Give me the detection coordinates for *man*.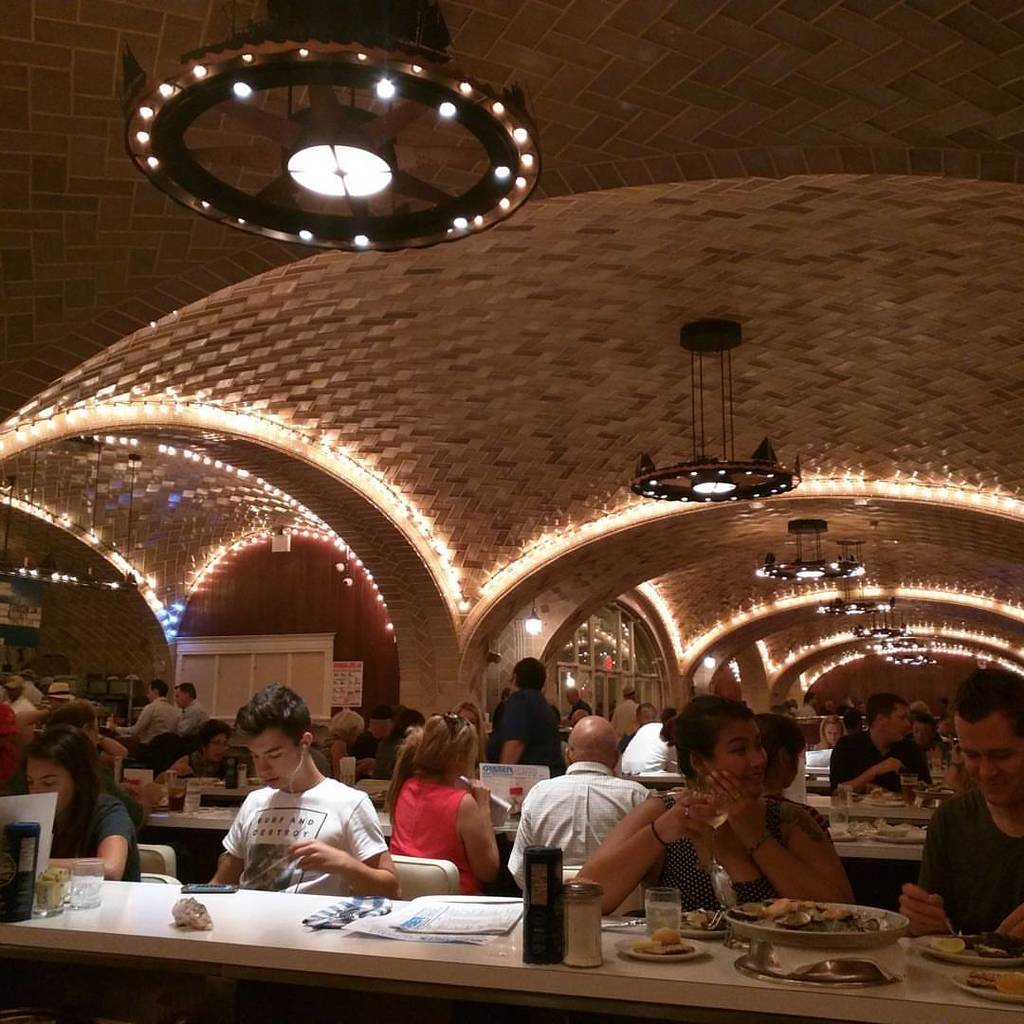
(613,717,683,766).
